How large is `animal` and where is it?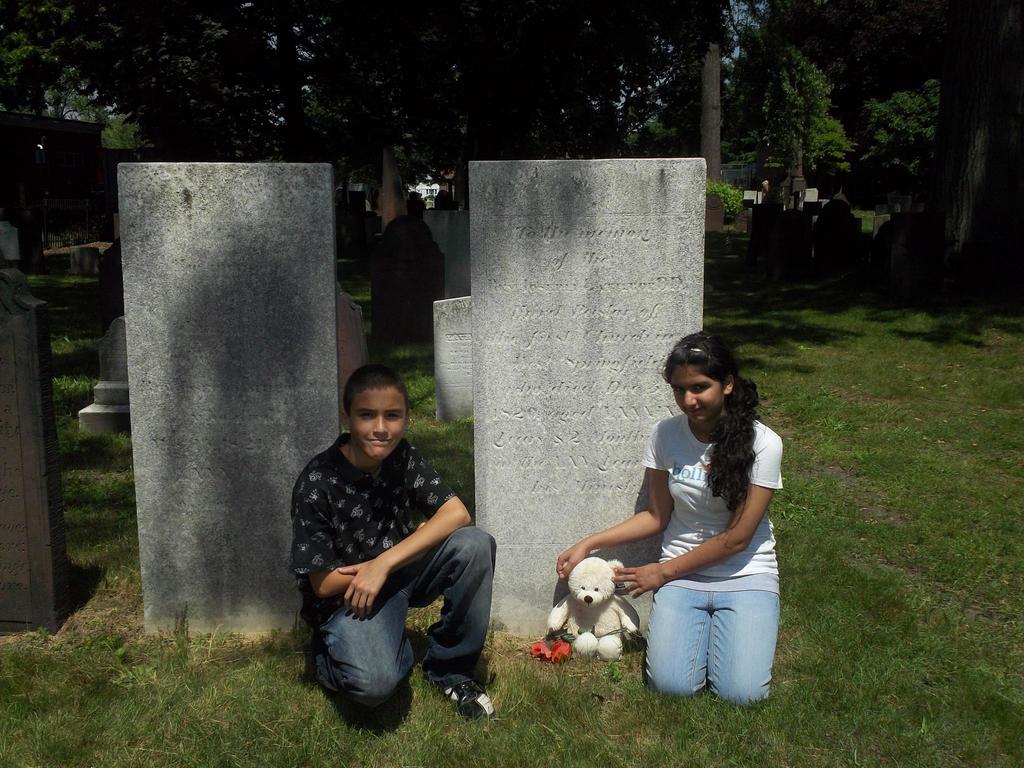
Bounding box: box(545, 556, 641, 662).
